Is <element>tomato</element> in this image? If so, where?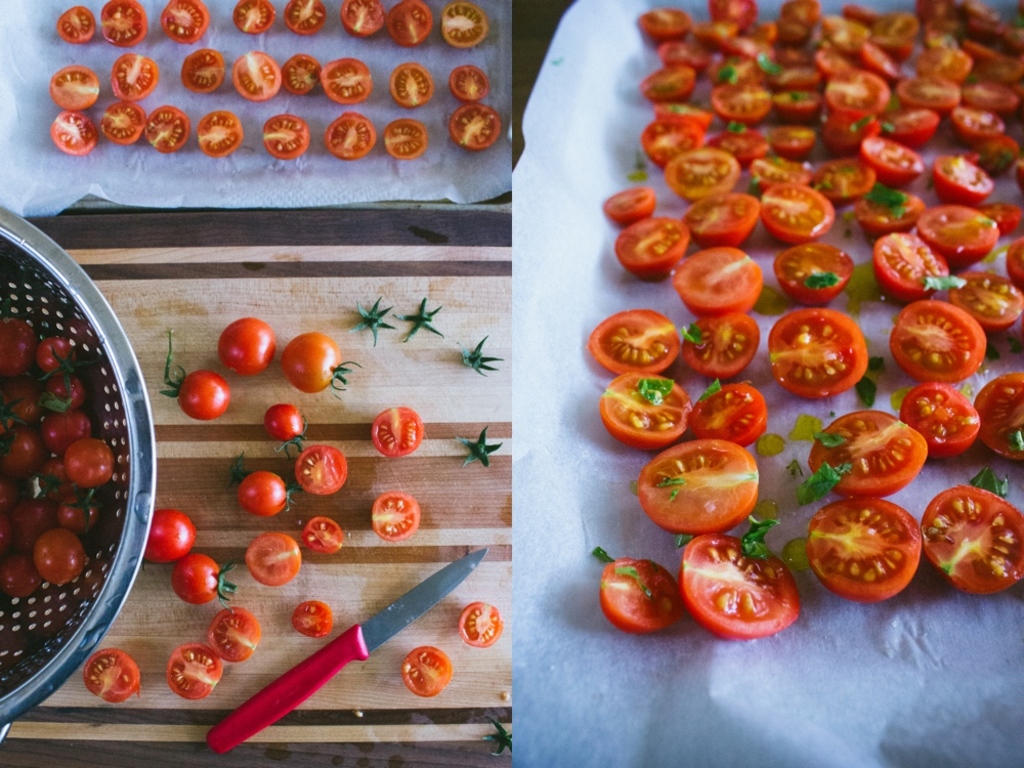
Yes, at {"left": 220, "top": 317, "right": 274, "bottom": 373}.
